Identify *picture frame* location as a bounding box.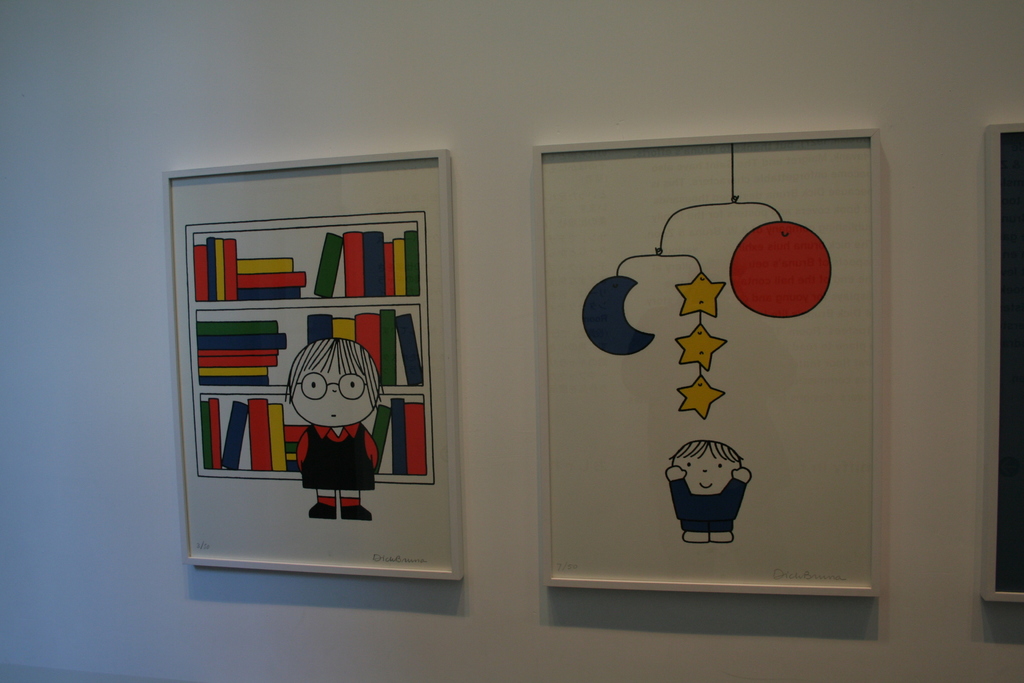
[x1=979, y1=113, x2=1023, y2=605].
